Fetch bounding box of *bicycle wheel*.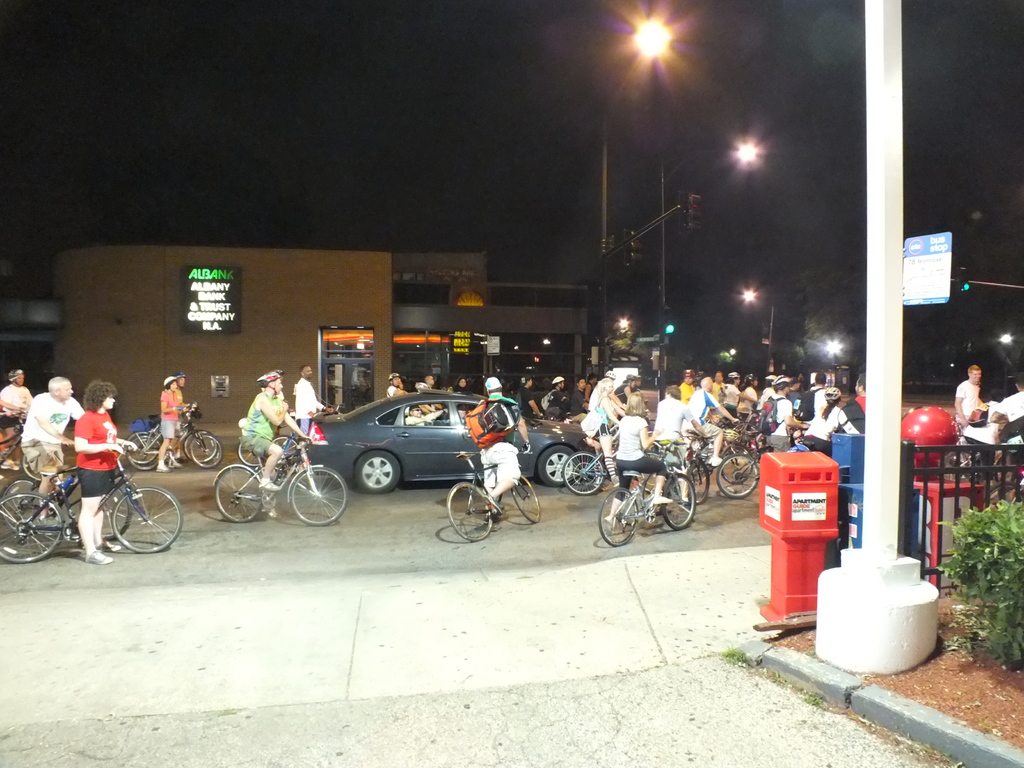
Bbox: {"left": 559, "top": 452, "right": 609, "bottom": 492}.
